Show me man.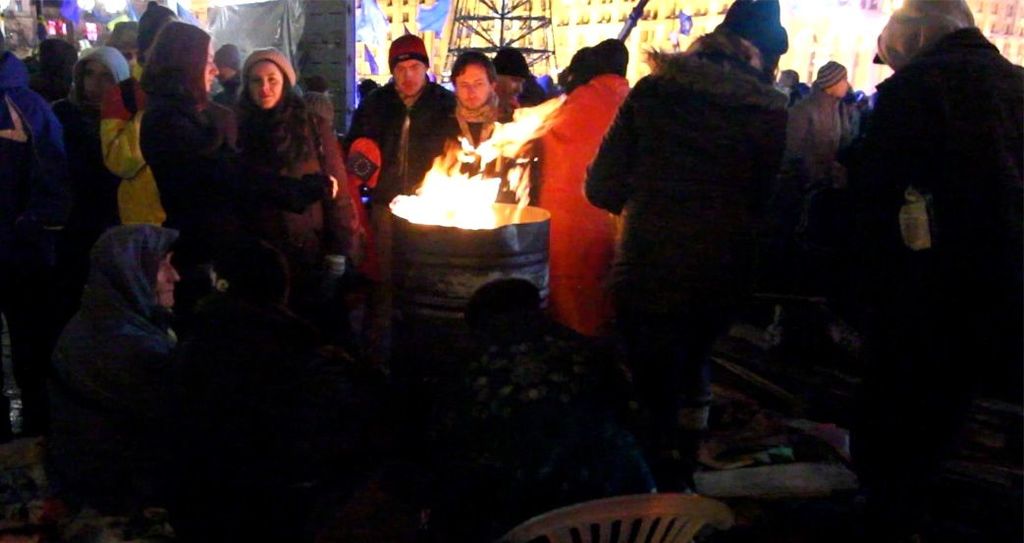
man is here: Rect(110, 19, 143, 62).
